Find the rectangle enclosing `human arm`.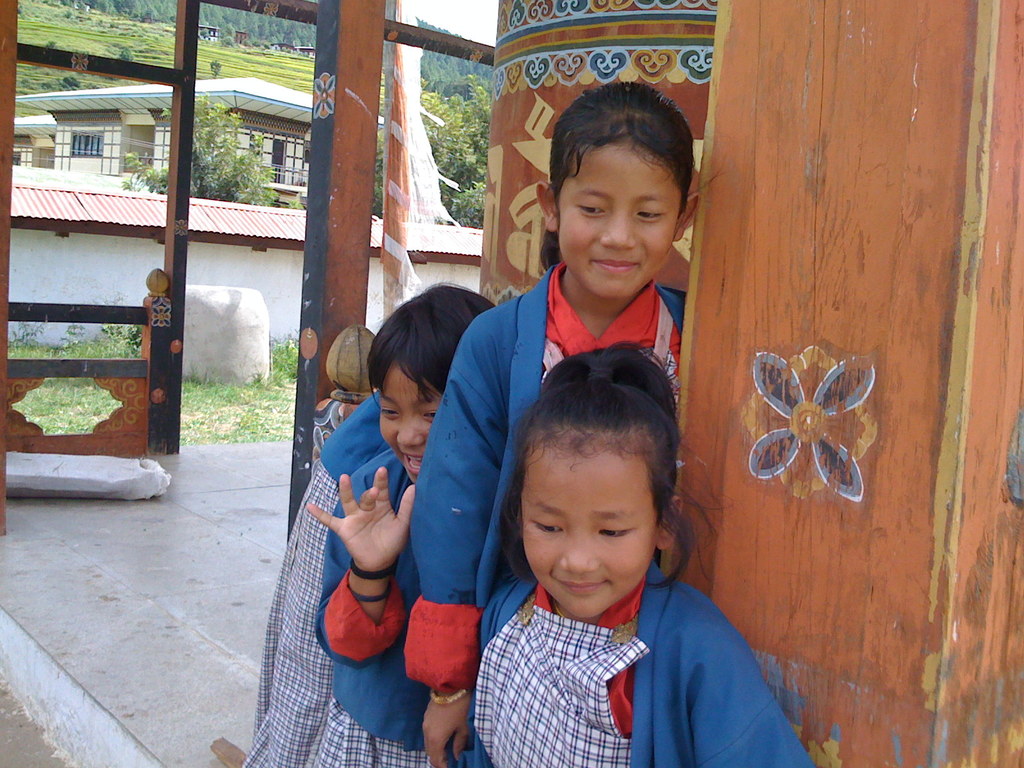
box=[399, 298, 520, 767].
